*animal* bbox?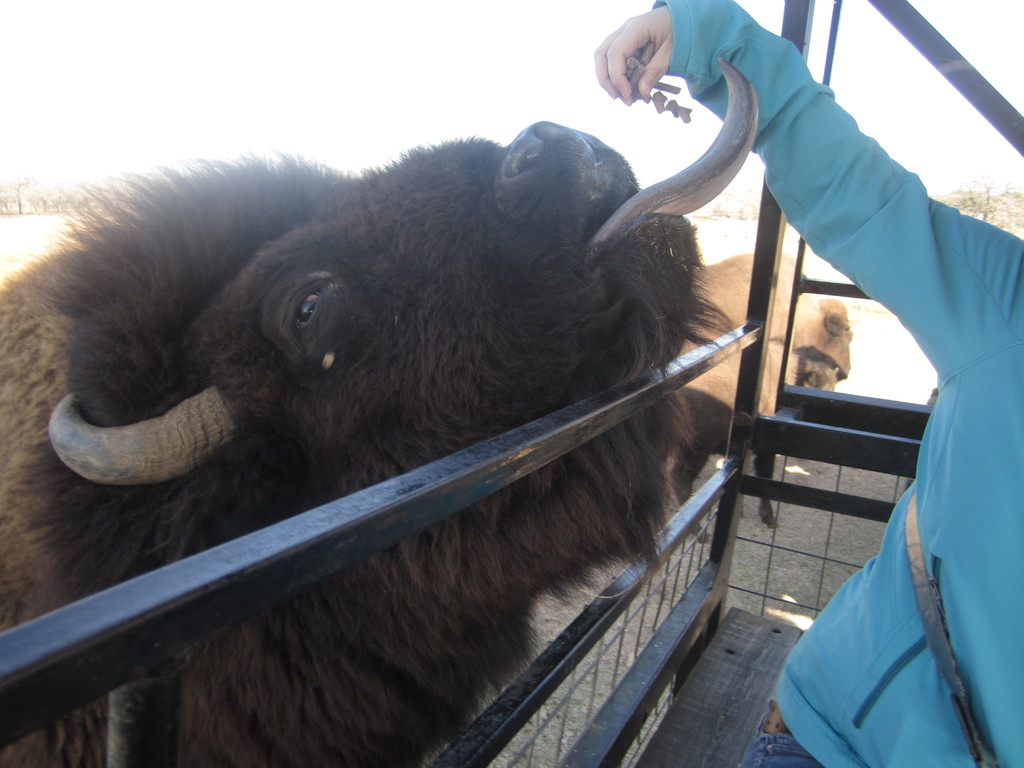
(0,56,739,767)
